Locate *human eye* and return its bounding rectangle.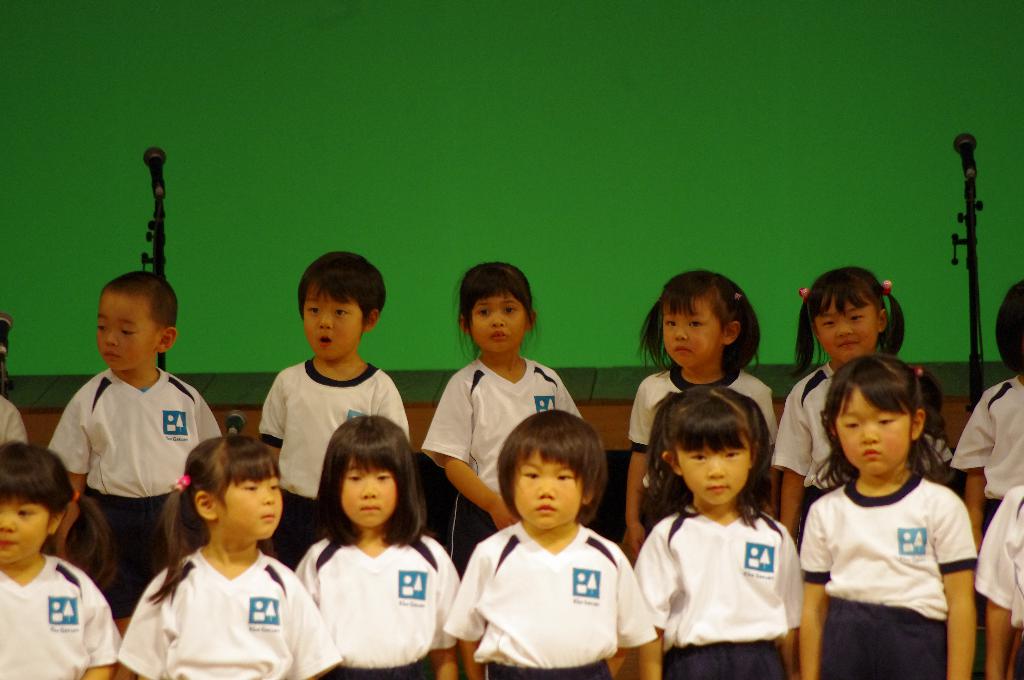
BBox(841, 417, 858, 433).
